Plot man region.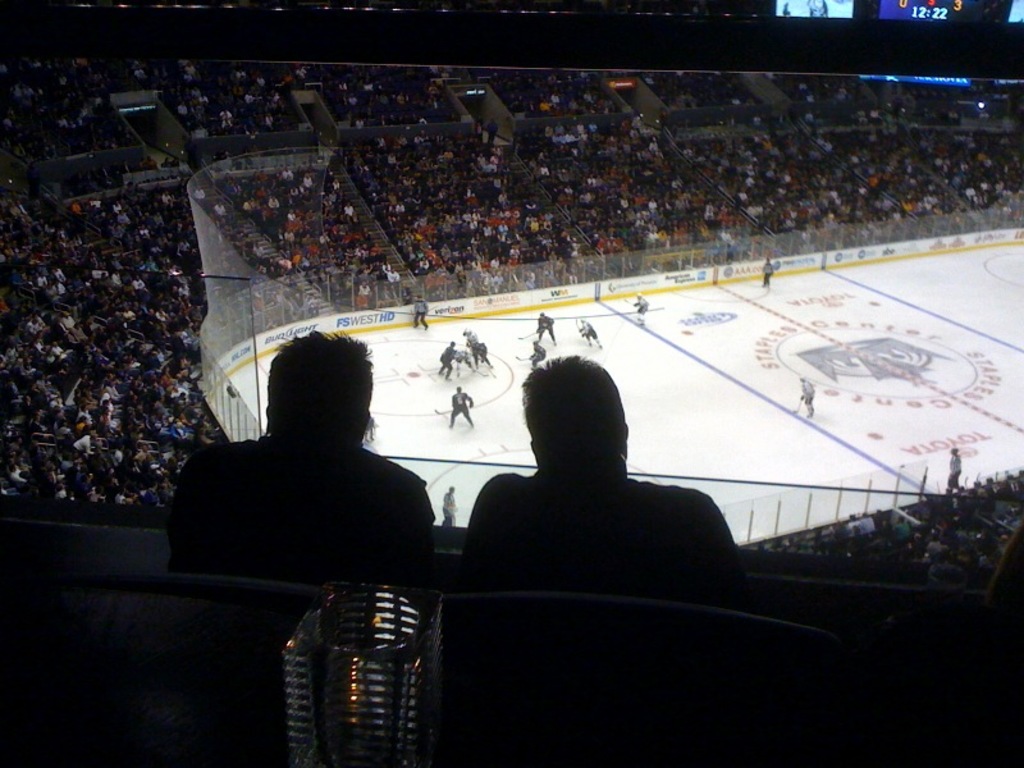
Plotted at 472:339:494:370.
